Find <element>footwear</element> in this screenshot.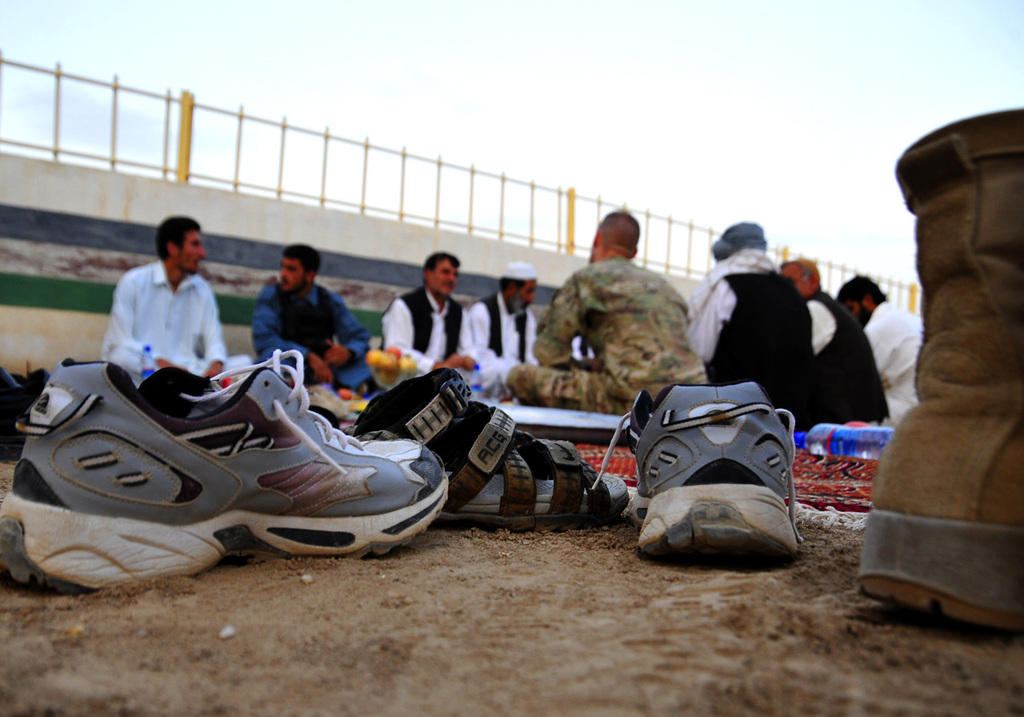
The bounding box for <element>footwear</element> is 345 370 626 533.
